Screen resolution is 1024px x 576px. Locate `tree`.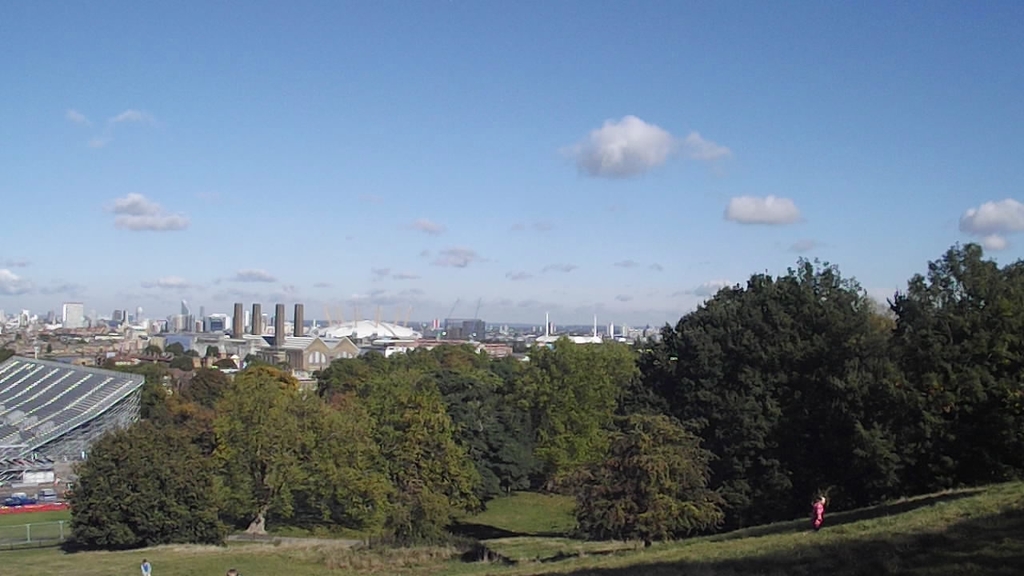
BBox(438, 338, 488, 382).
